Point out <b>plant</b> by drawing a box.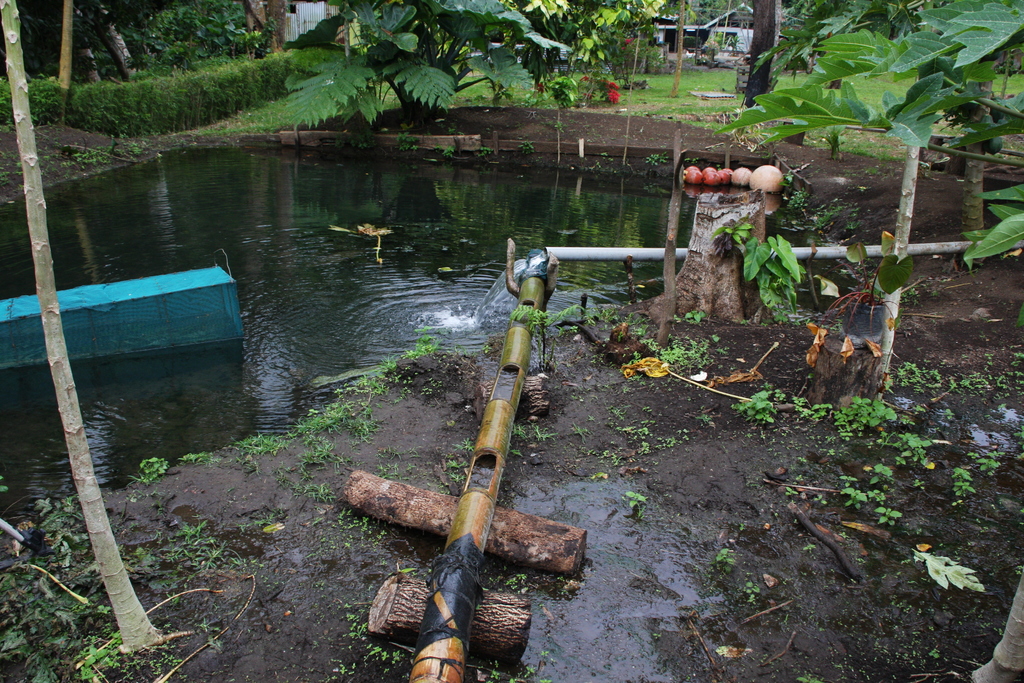
rect(571, 390, 584, 401).
